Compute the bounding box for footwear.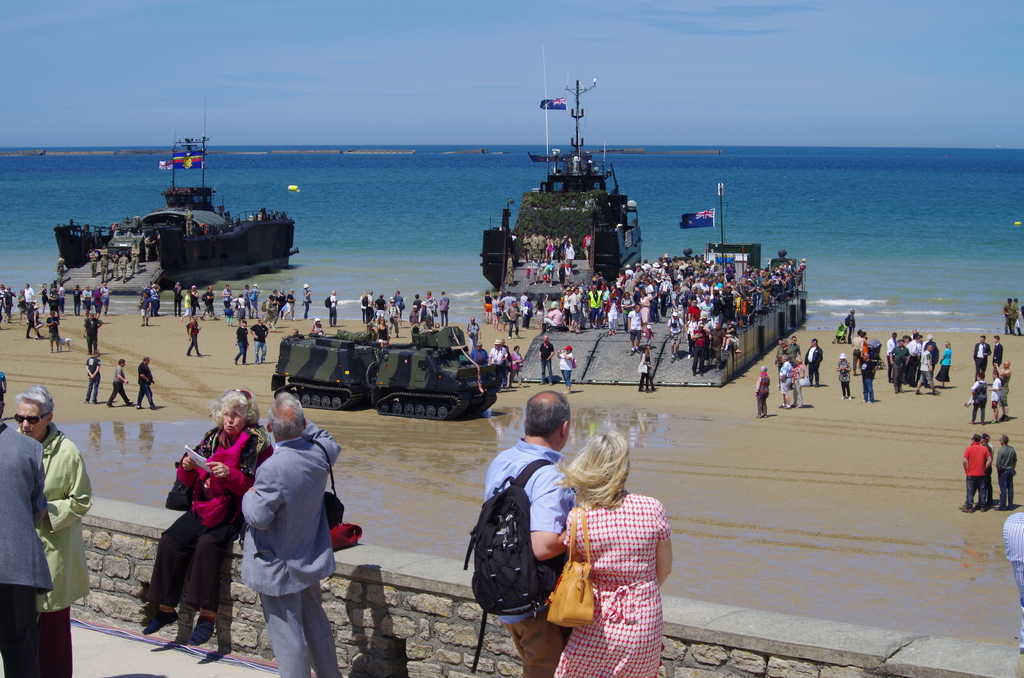
select_region(191, 612, 217, 645).
